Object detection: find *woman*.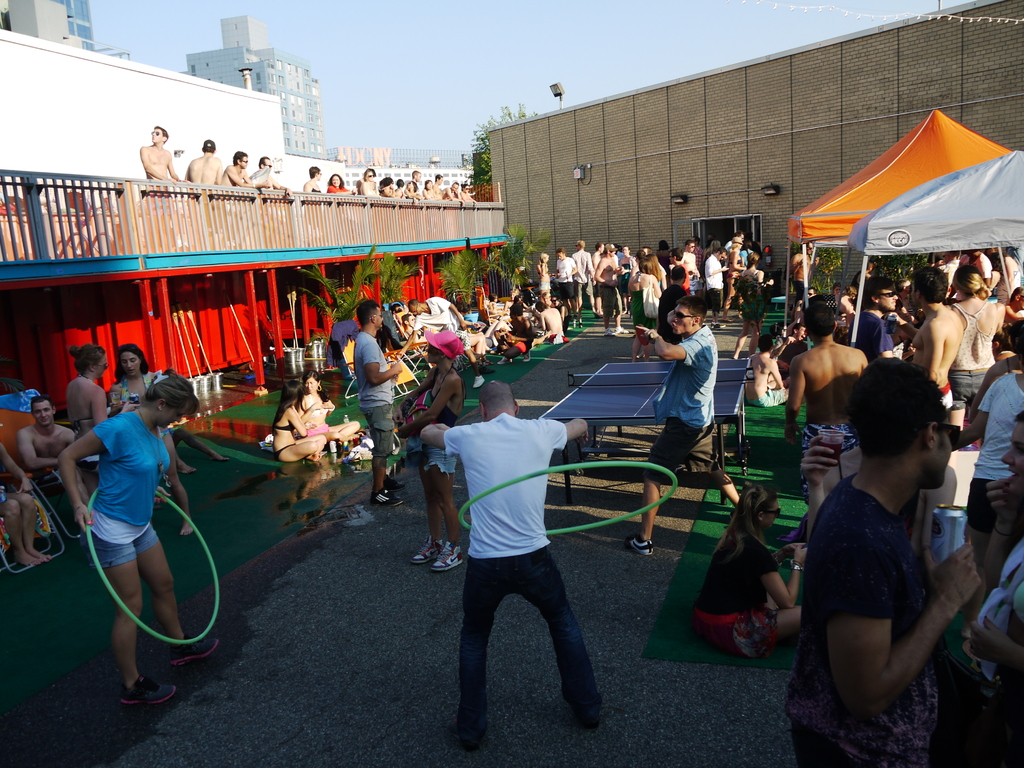
[left=109, top=342, right=196, bottom=536].
